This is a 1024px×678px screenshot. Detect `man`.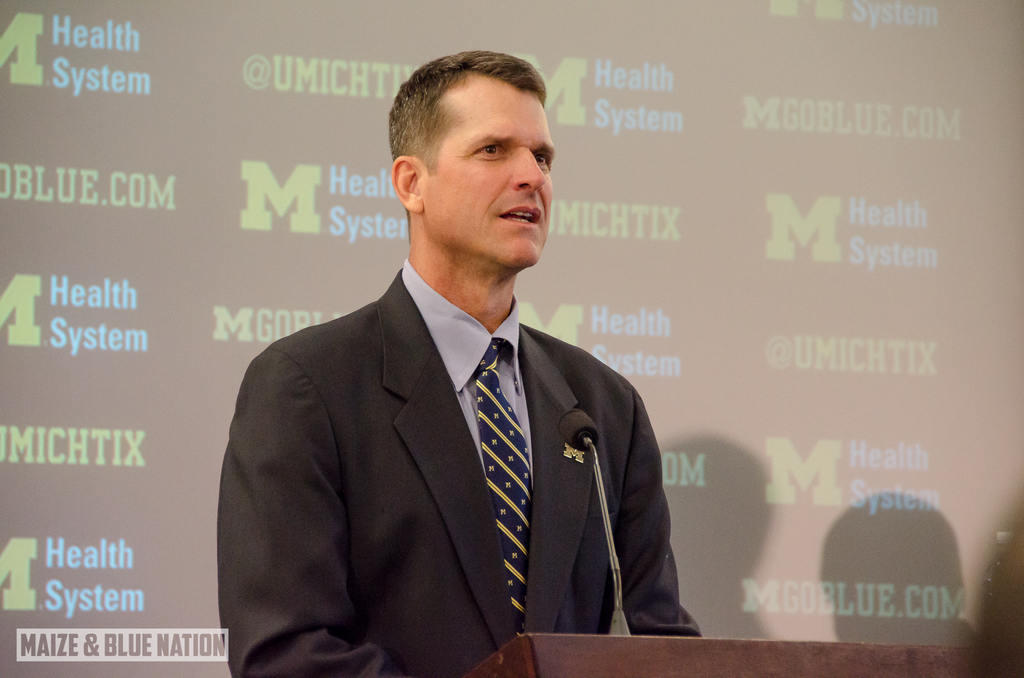
select_region(218, 52, 698, 677).
